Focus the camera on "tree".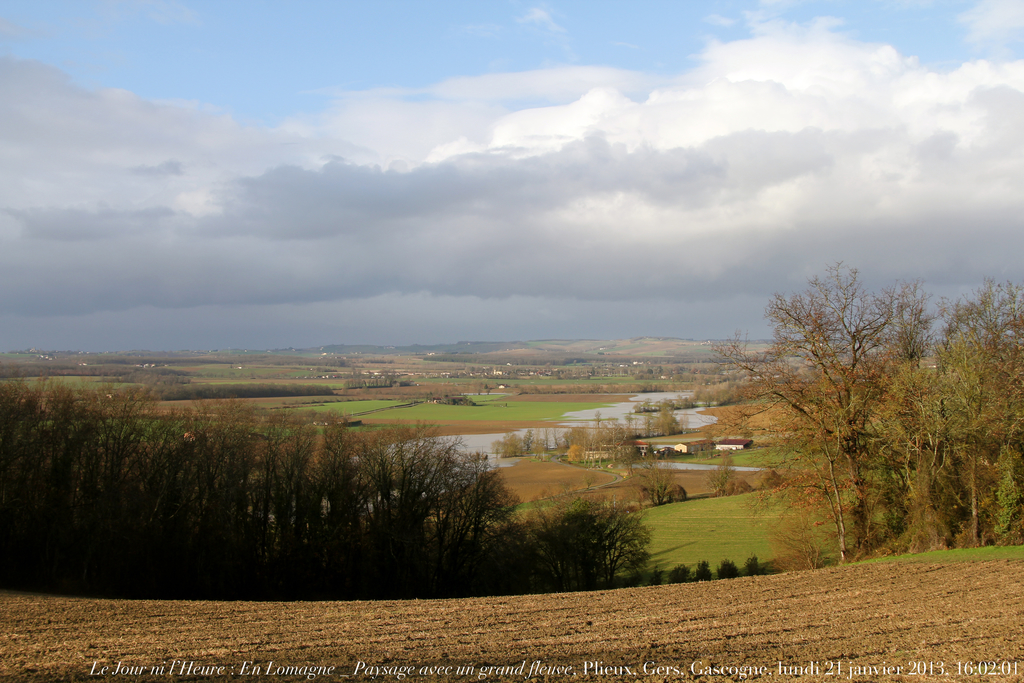
Focus region: <box>178,395,262,600</box>.
